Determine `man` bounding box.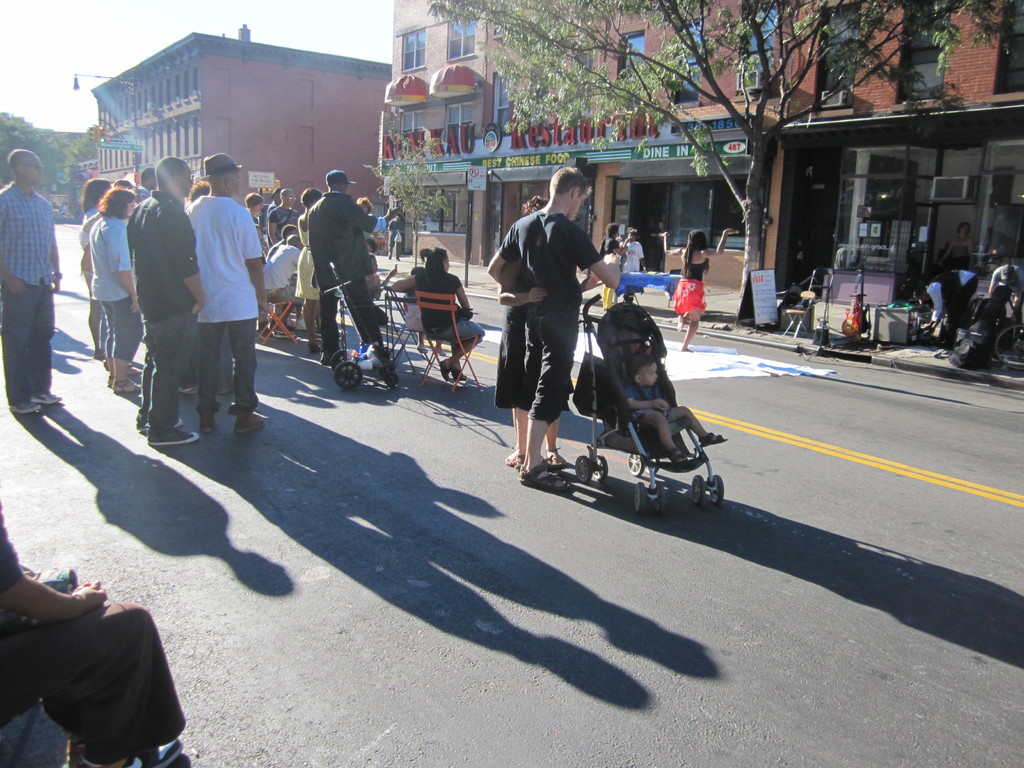
Determined: bbox=(489, 164, 623, 465).
